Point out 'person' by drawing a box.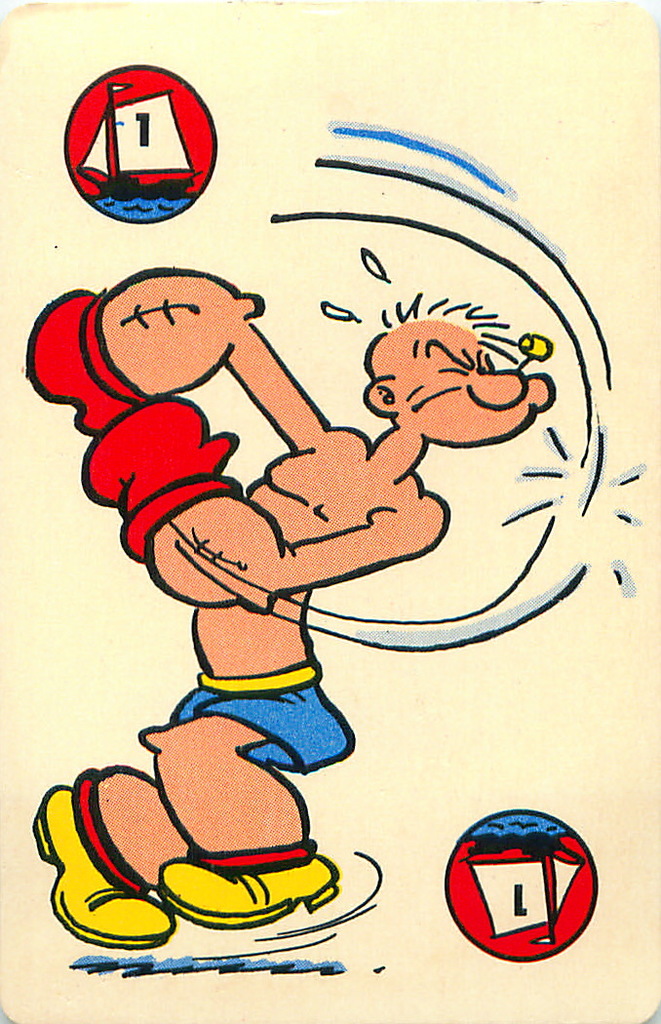
(25, 267, 555, 949).
